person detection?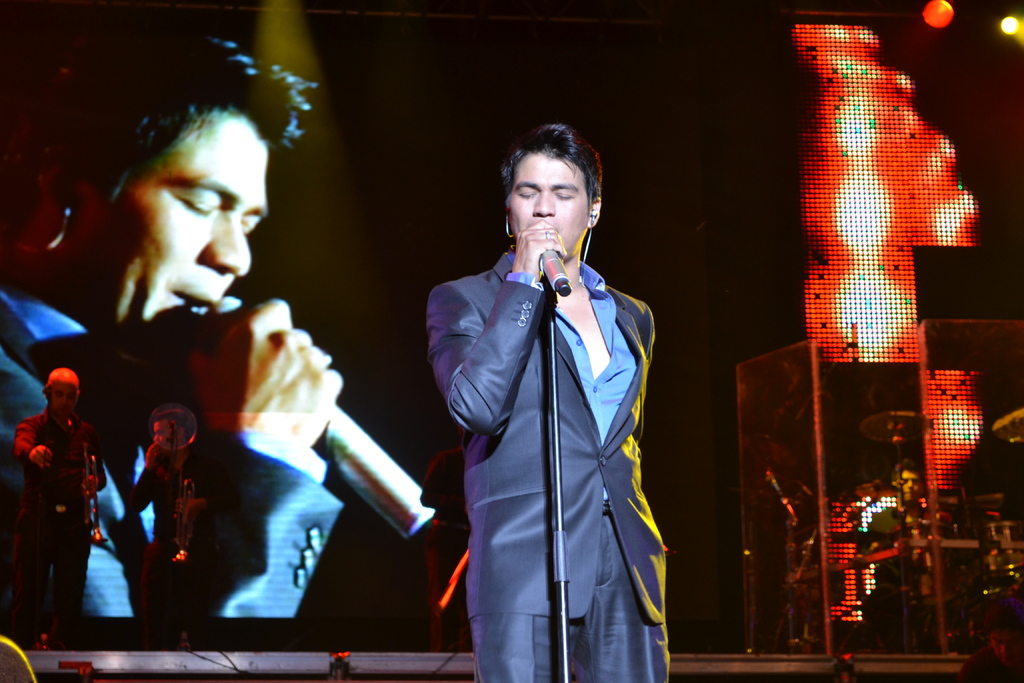
box(0, 37, 348, 625)
